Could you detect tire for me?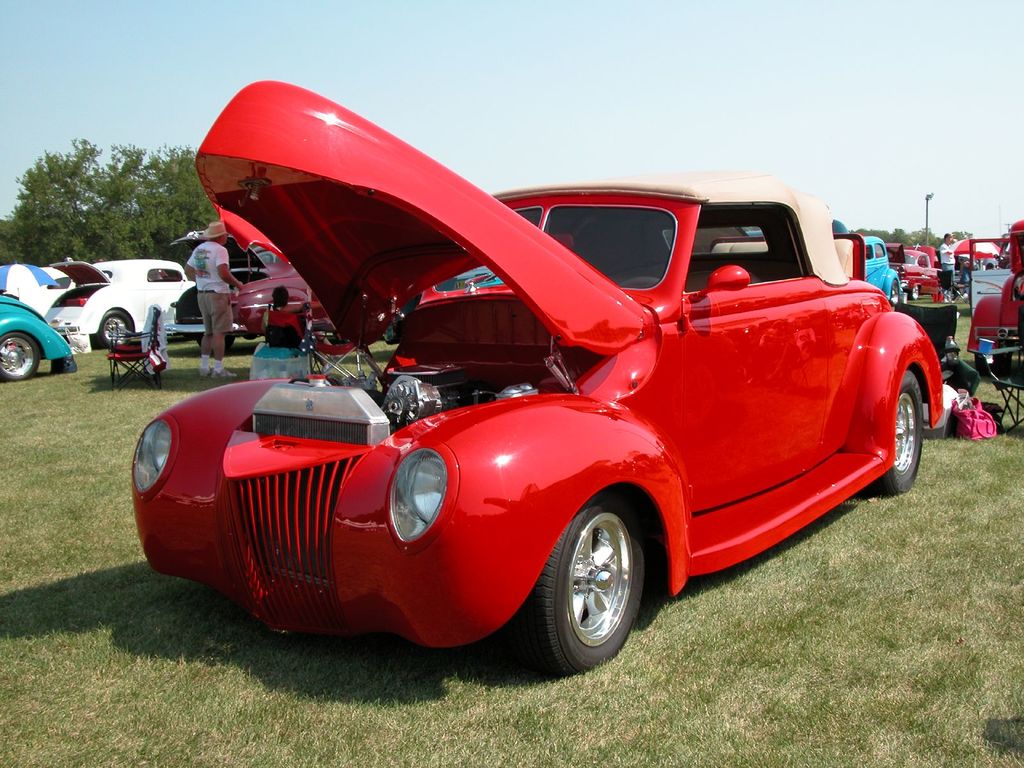
Detection result: <region>975, 351, 1016, 378</region>.
